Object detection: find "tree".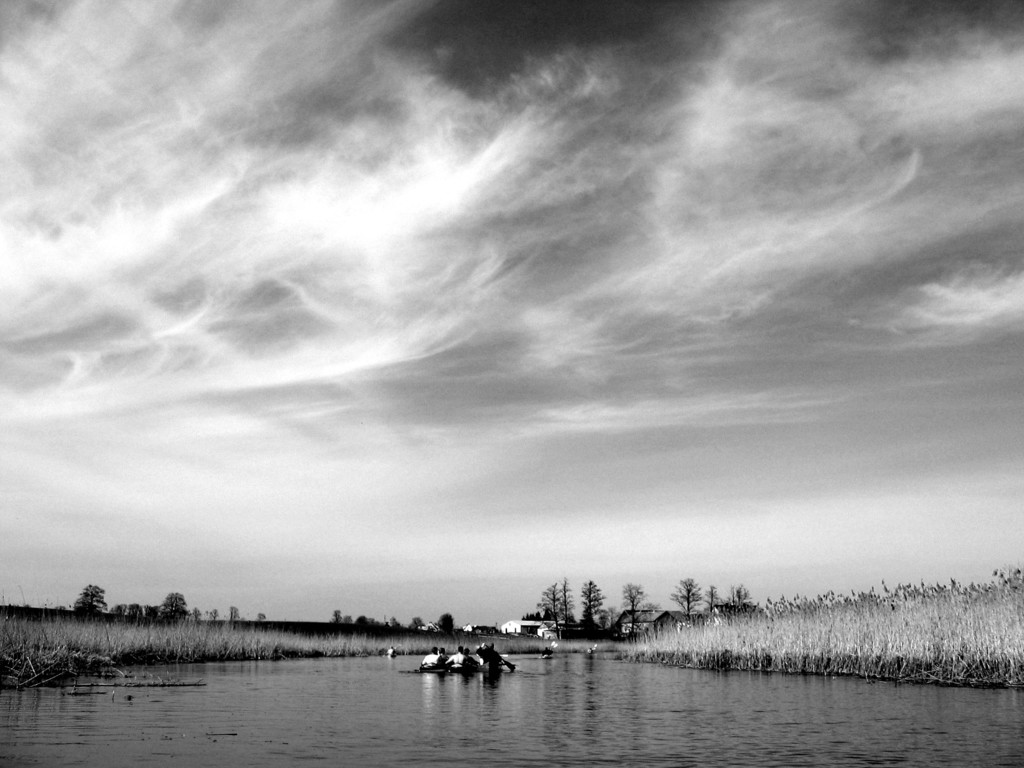
726:583:755:615.
